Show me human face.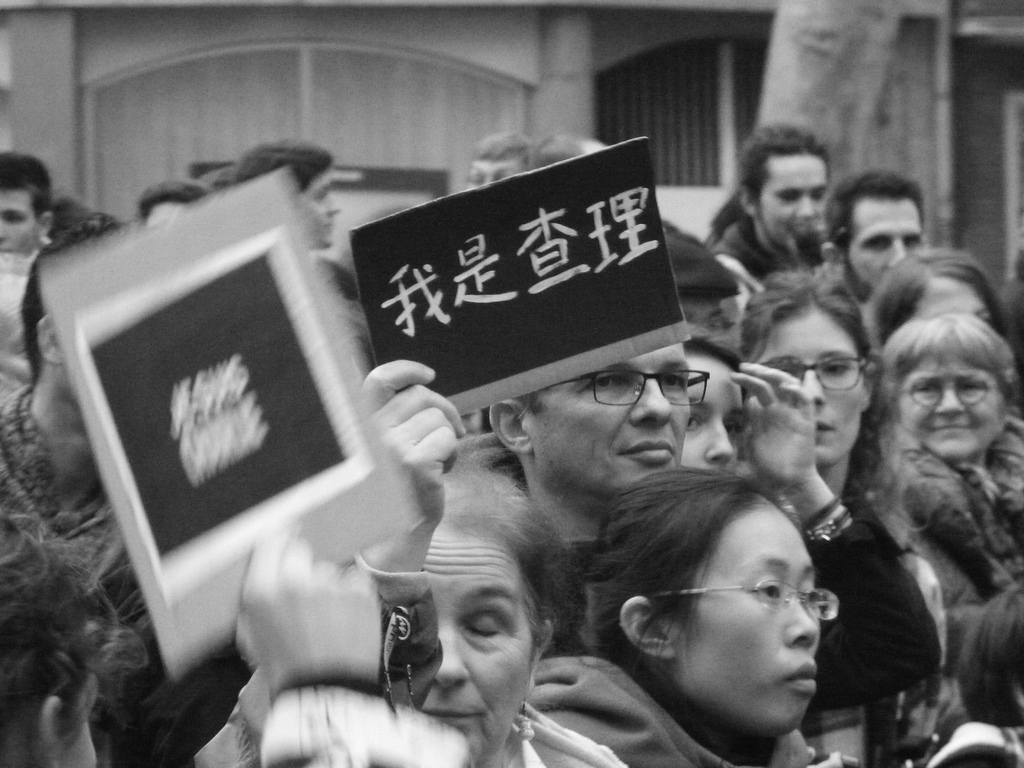
human face is here: Rect(680, 351, 745, 480).
